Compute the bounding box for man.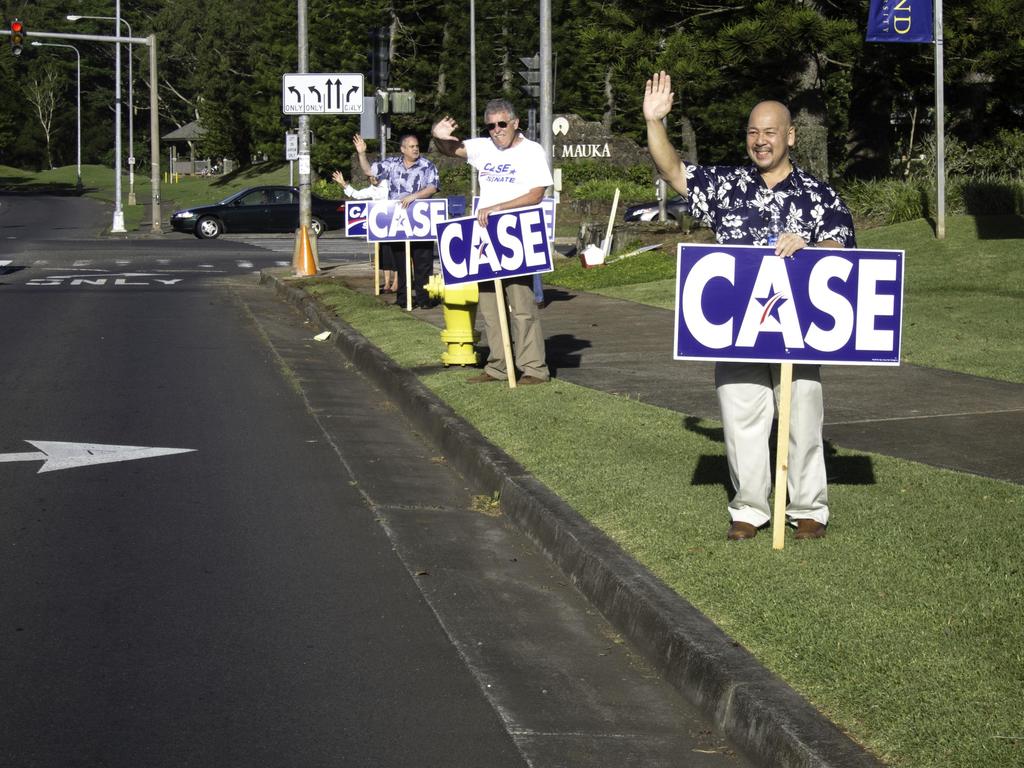
box=[640, 68, 862, 540].
